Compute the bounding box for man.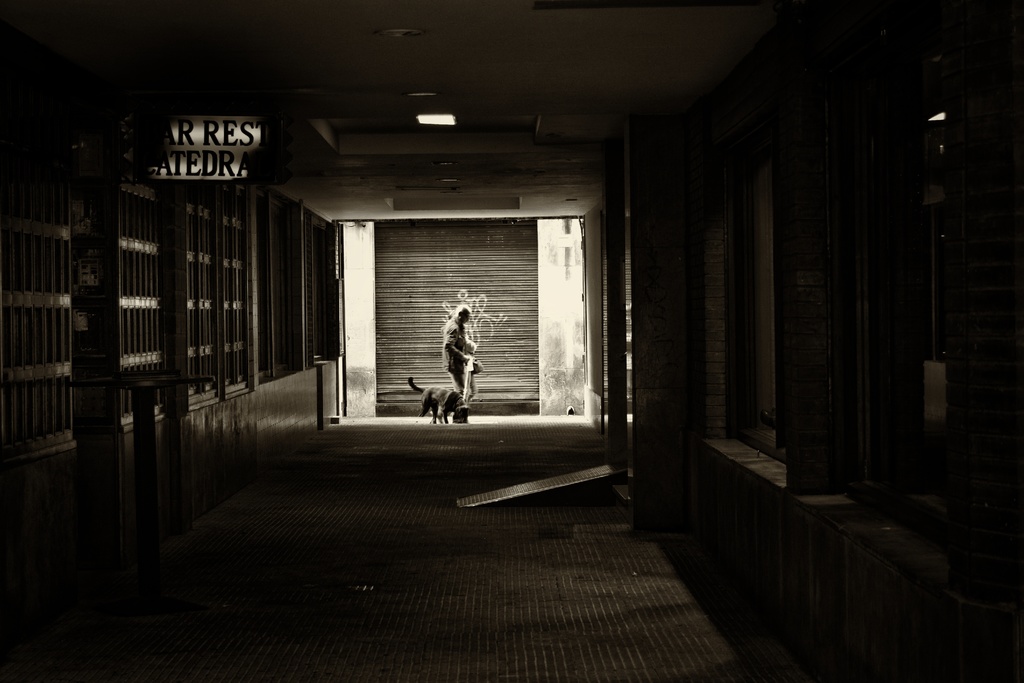
bbox=(444, 301, 477, 423).
